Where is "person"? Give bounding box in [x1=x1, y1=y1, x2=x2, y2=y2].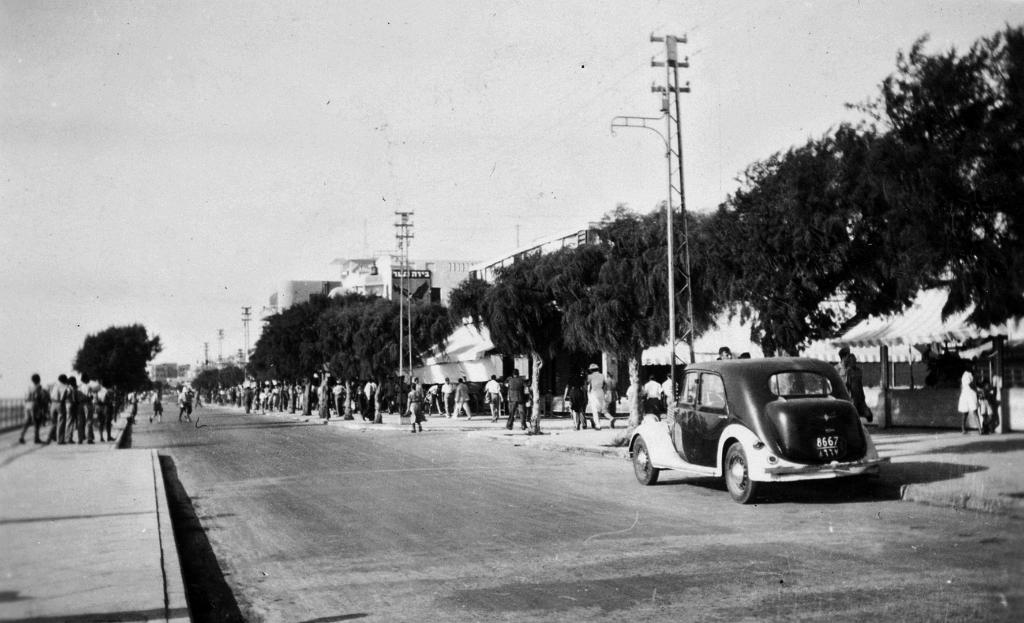
[x1=561, y1=372, x2=587, y2=430].
